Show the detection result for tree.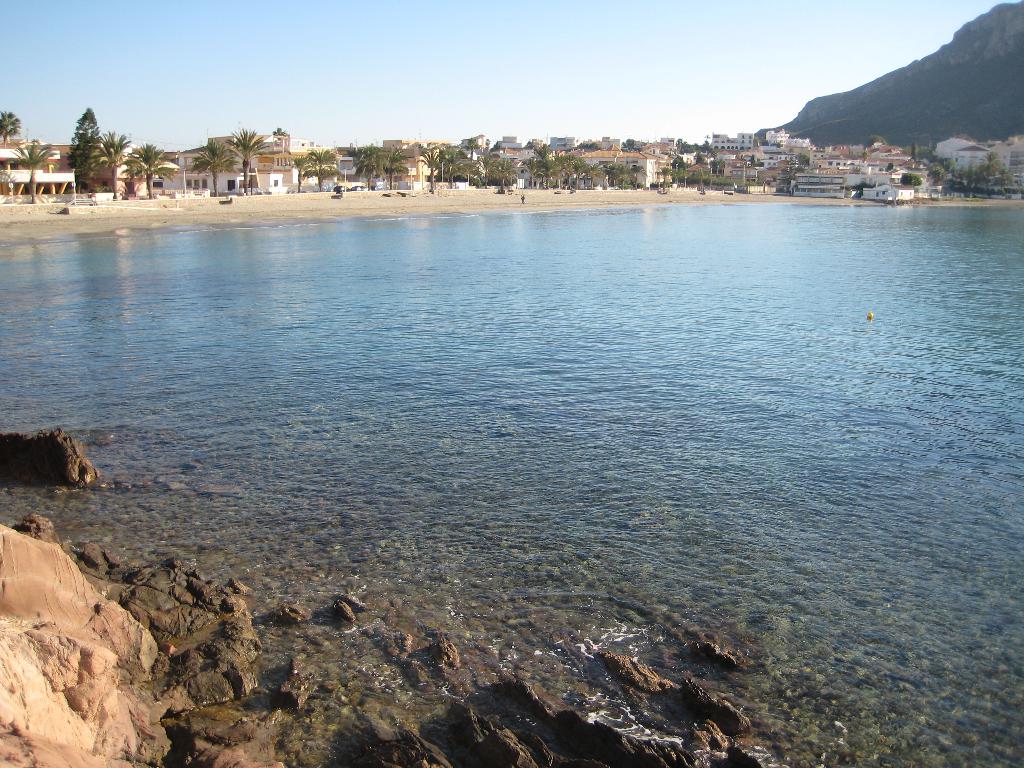
BBox(305, 166, 346, 193).
